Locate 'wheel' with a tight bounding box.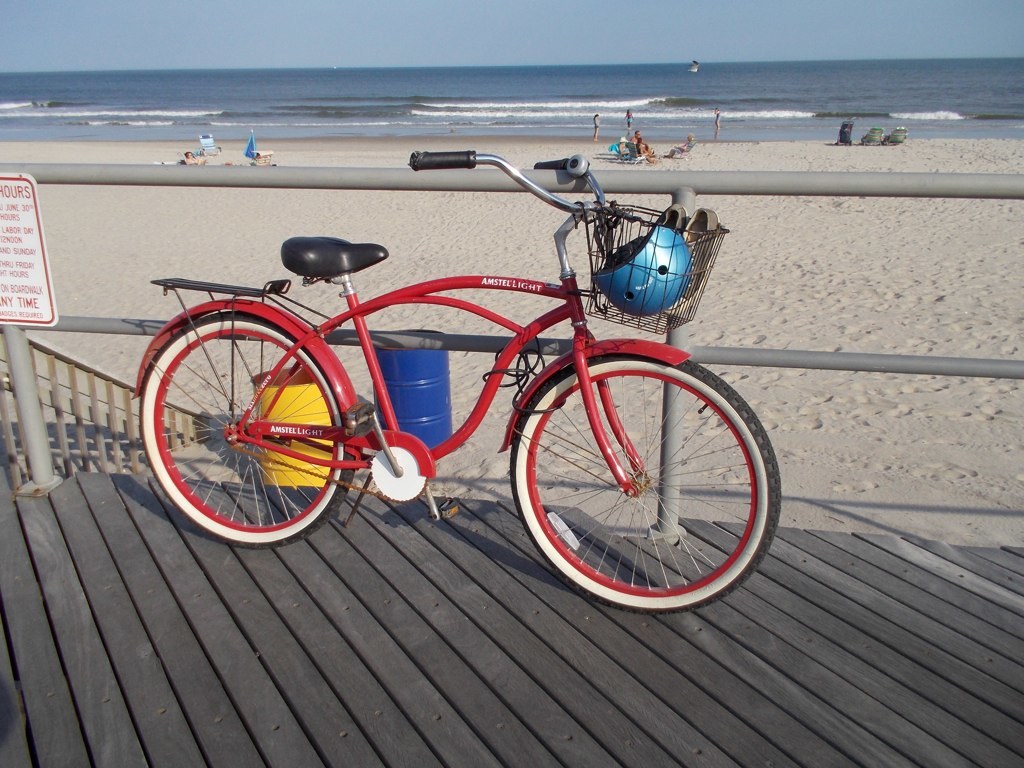
134 305 363 549.
